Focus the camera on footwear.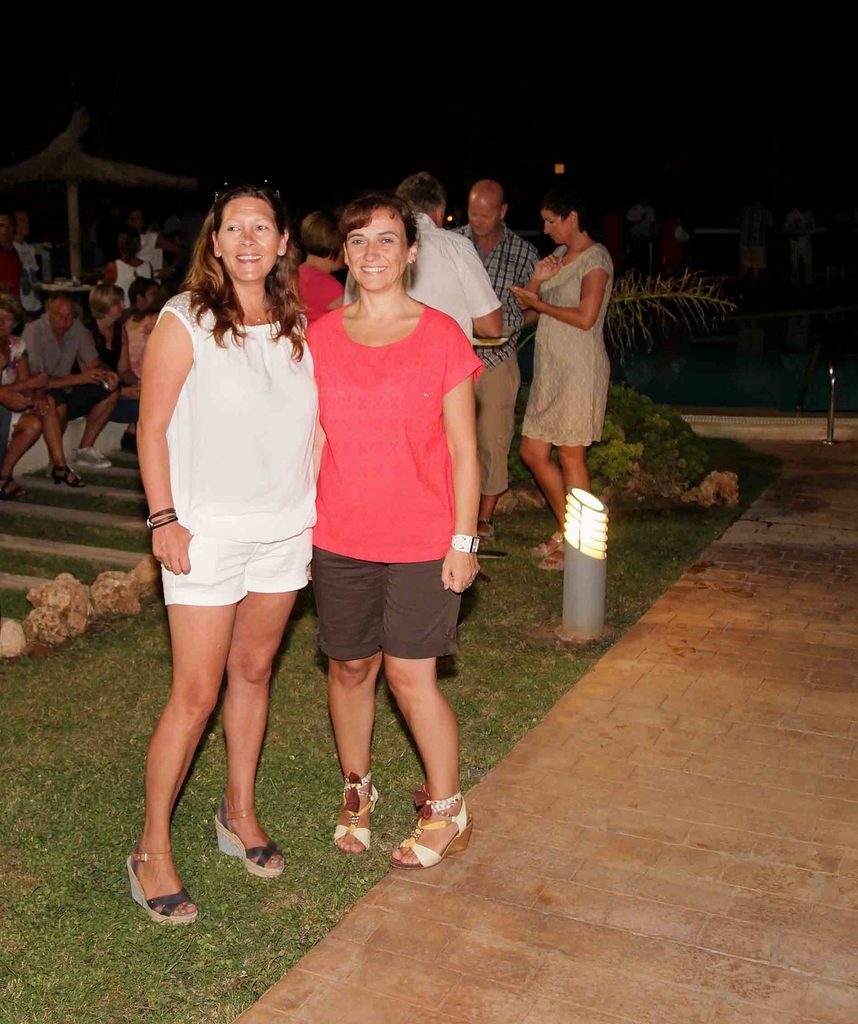
Focus region: 49,460,79,488.
